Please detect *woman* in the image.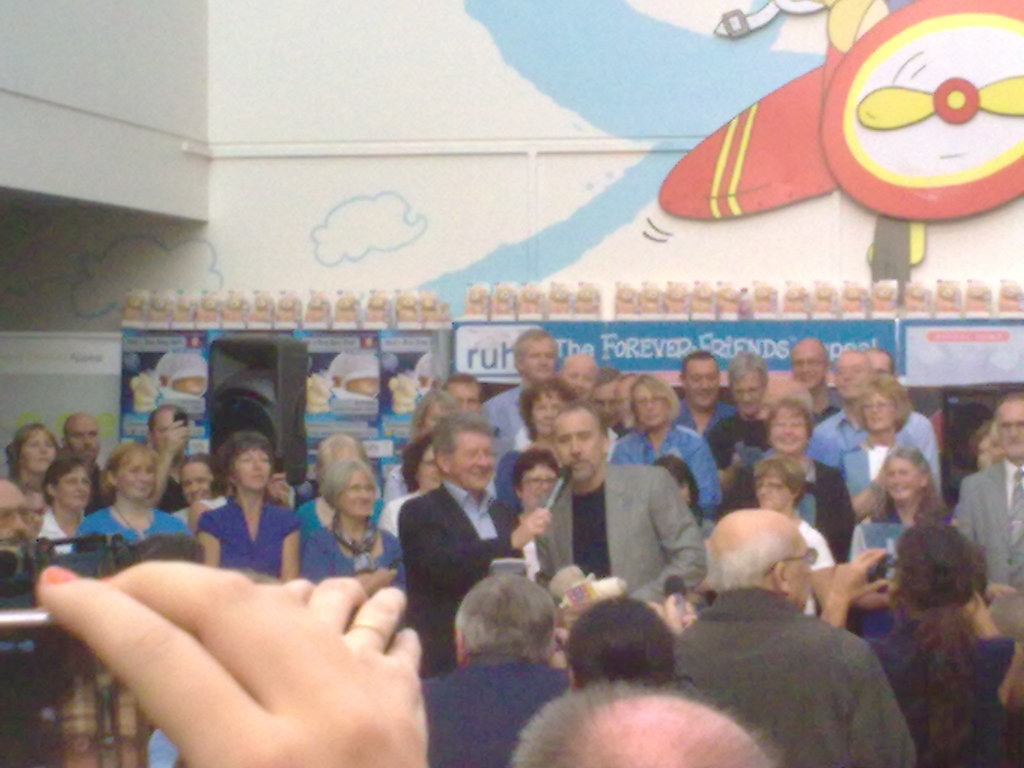
x1=75 y1=452 x2=181 y2=543.
